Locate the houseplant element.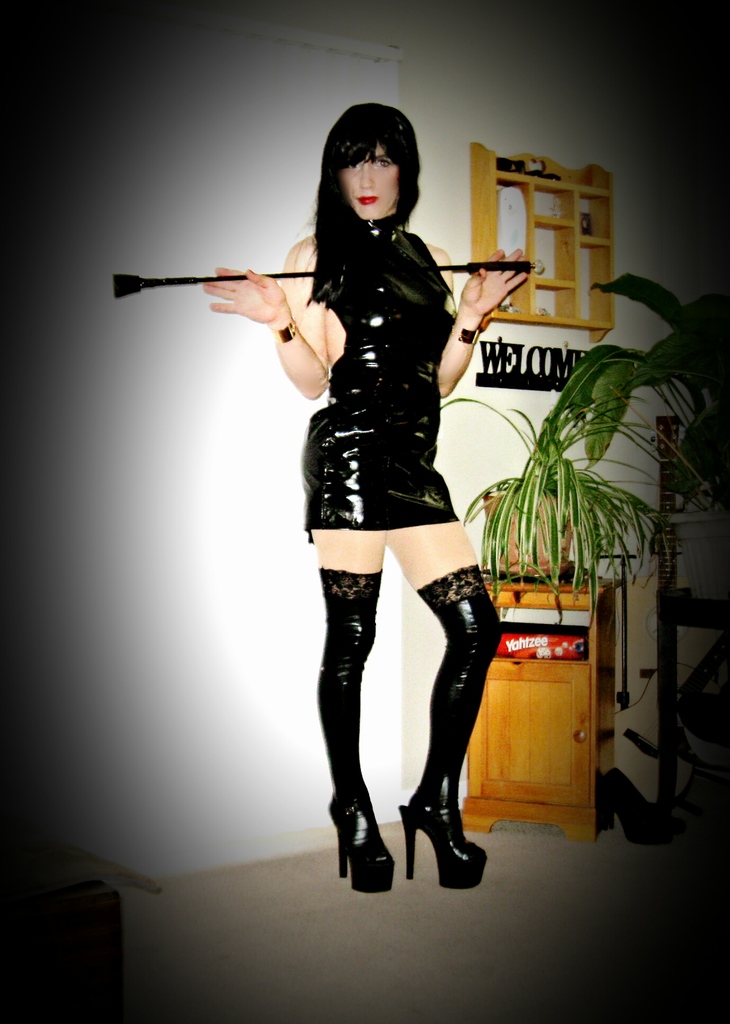
Element bbox: [x1=434, y1=269, x2=729, y2=632].
